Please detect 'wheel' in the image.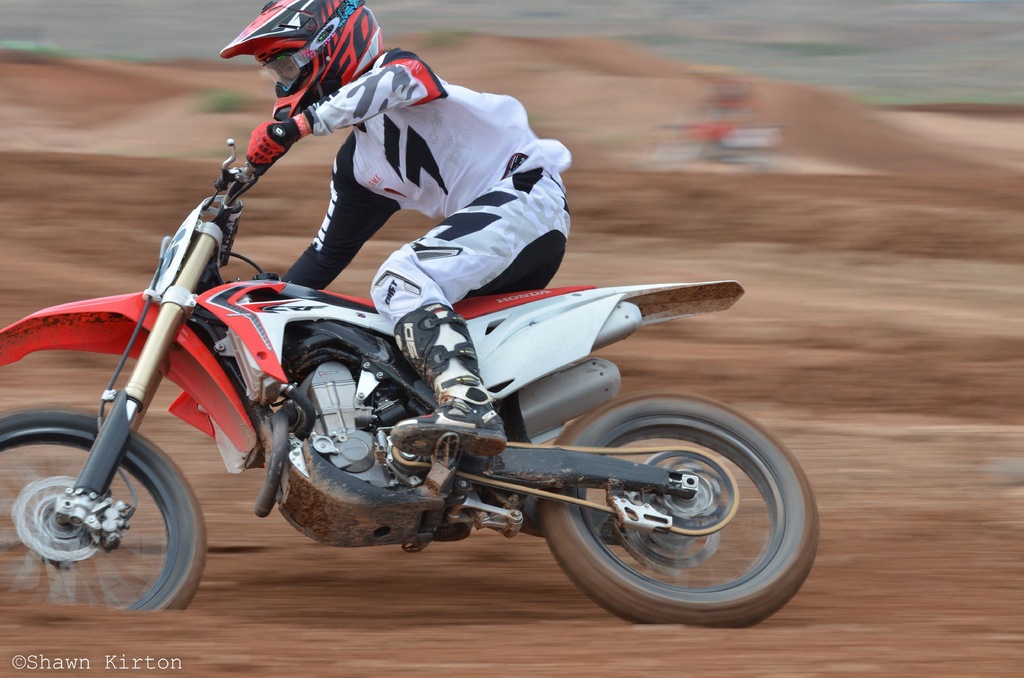
box=[542, 405, 808, 622].
